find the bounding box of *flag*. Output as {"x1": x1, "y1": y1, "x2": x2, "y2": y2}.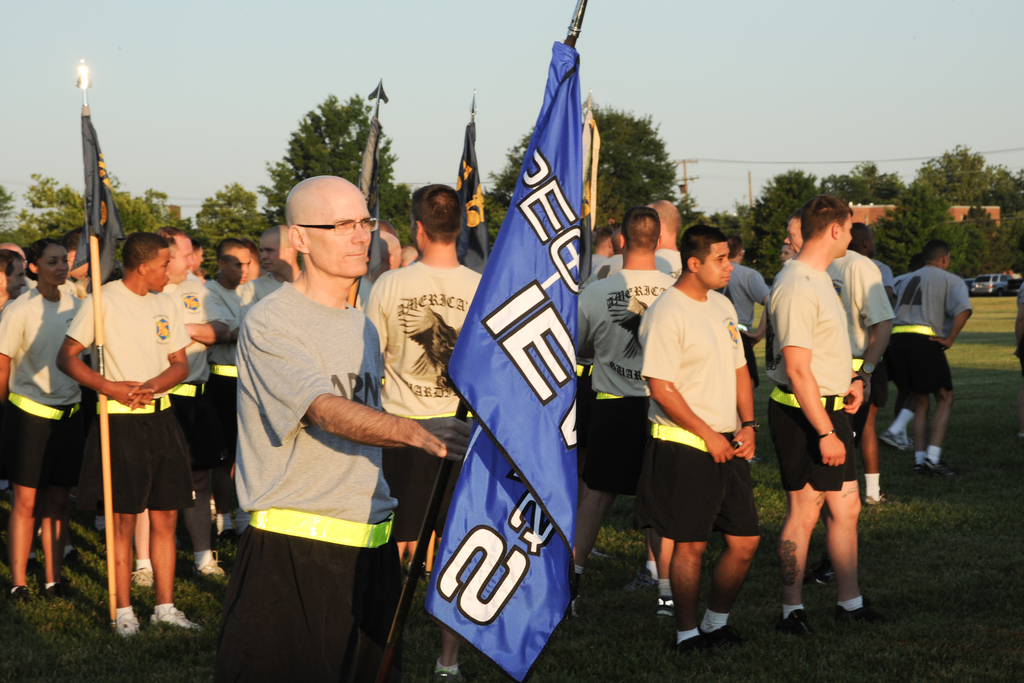
{"x1": 425, "y1": 30, "x2": 582, "y2": 682}.
